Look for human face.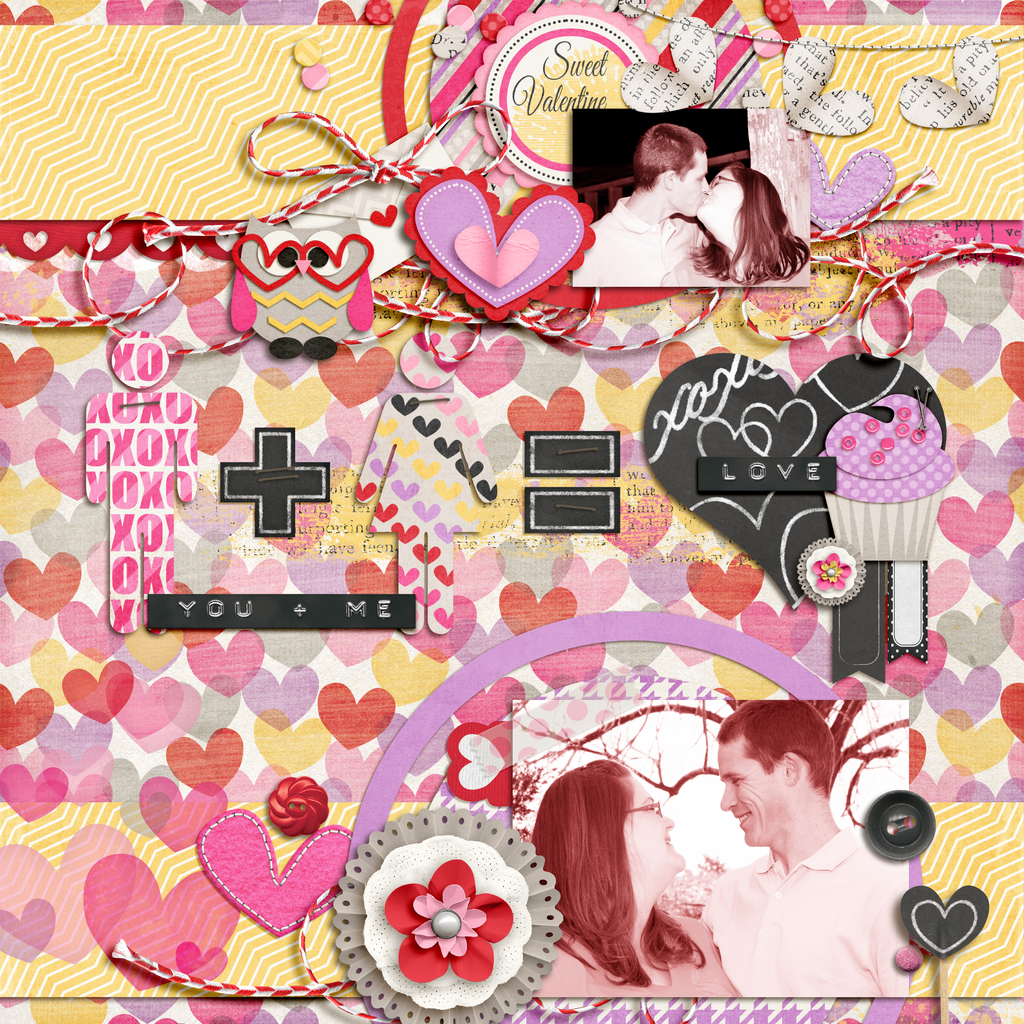
Found: Rect(717, 735, 788, 841).
